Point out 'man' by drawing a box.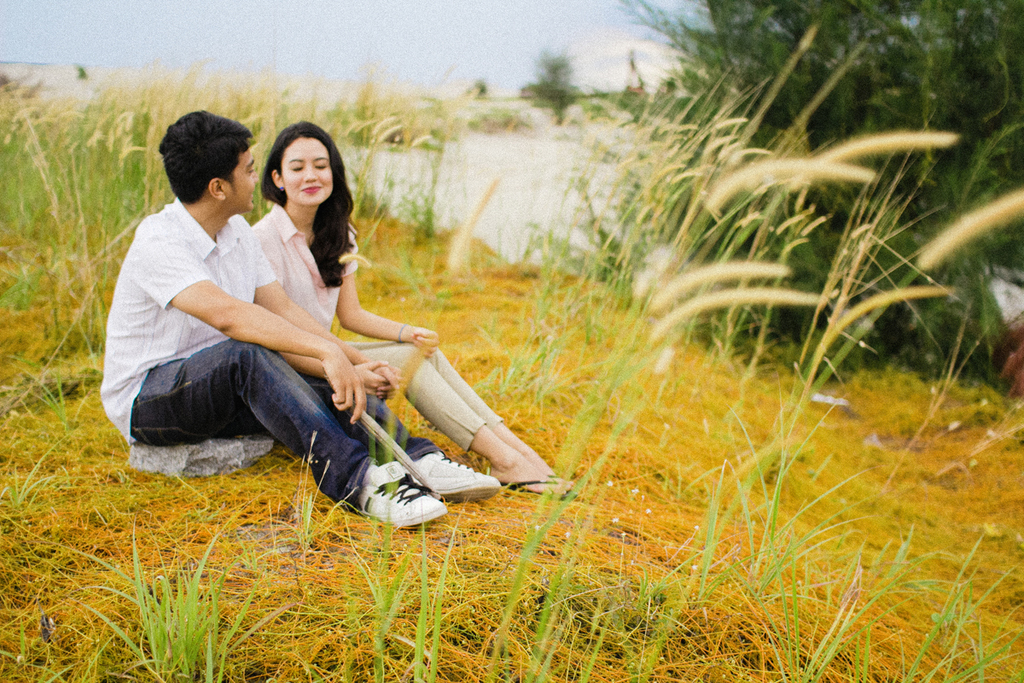
(105, 166, 513, 515).
